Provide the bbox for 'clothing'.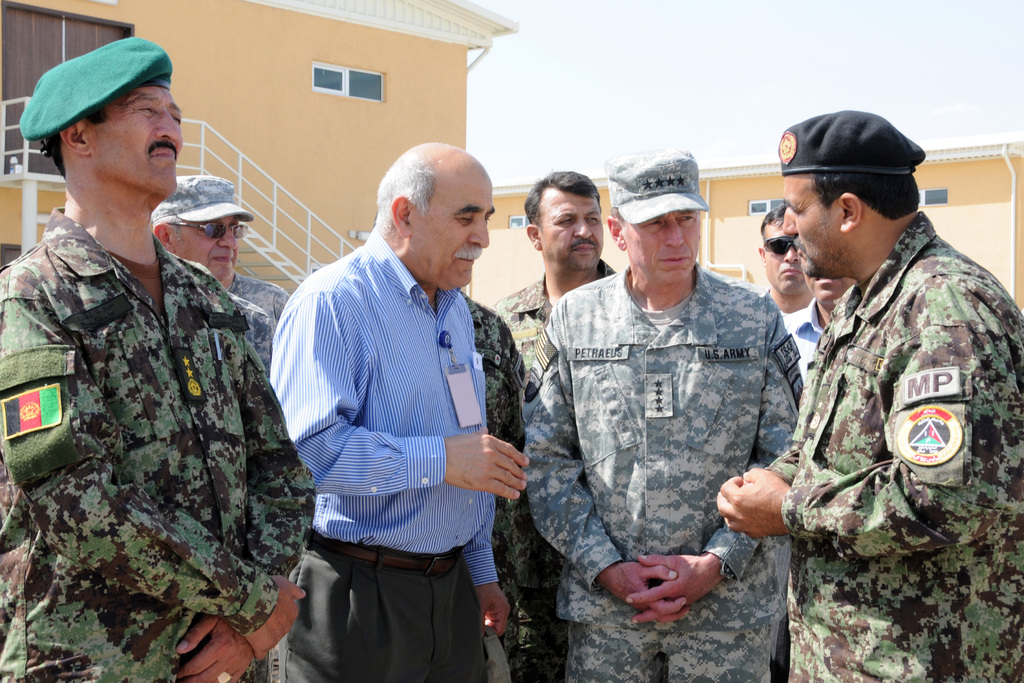
[455, 288, 530, 682].
